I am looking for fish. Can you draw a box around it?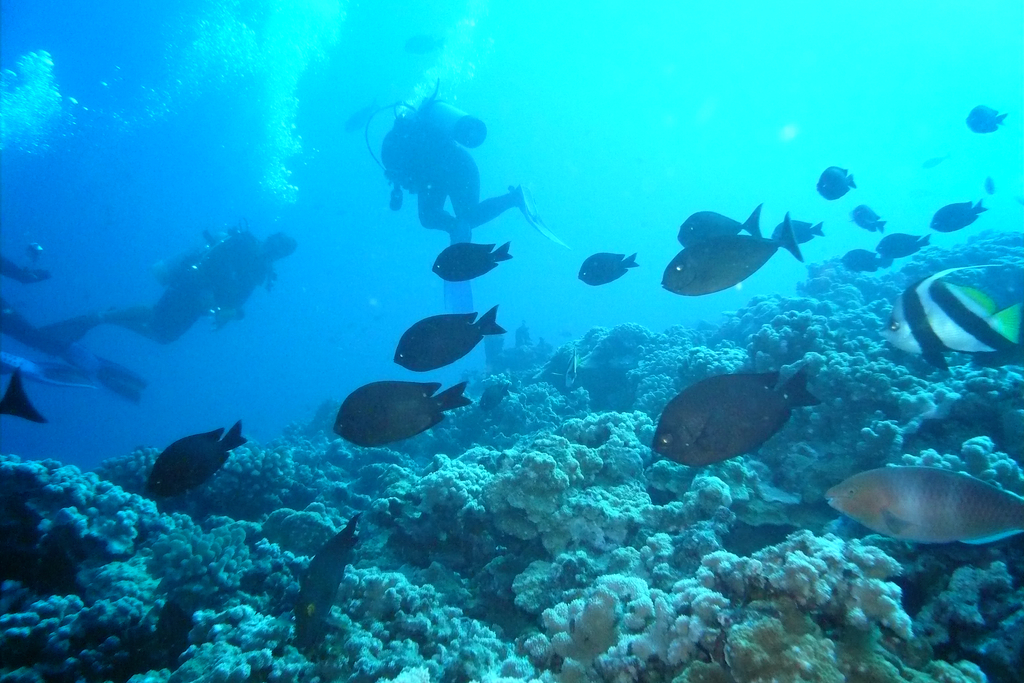
Sure, the bounding box is (881,256,1023,372).
